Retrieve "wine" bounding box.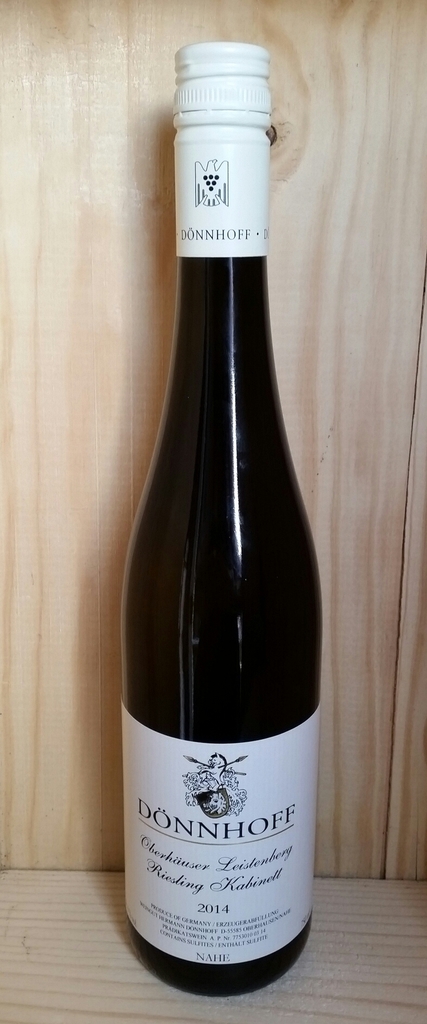
Bounding box: 117,36,326,995.
